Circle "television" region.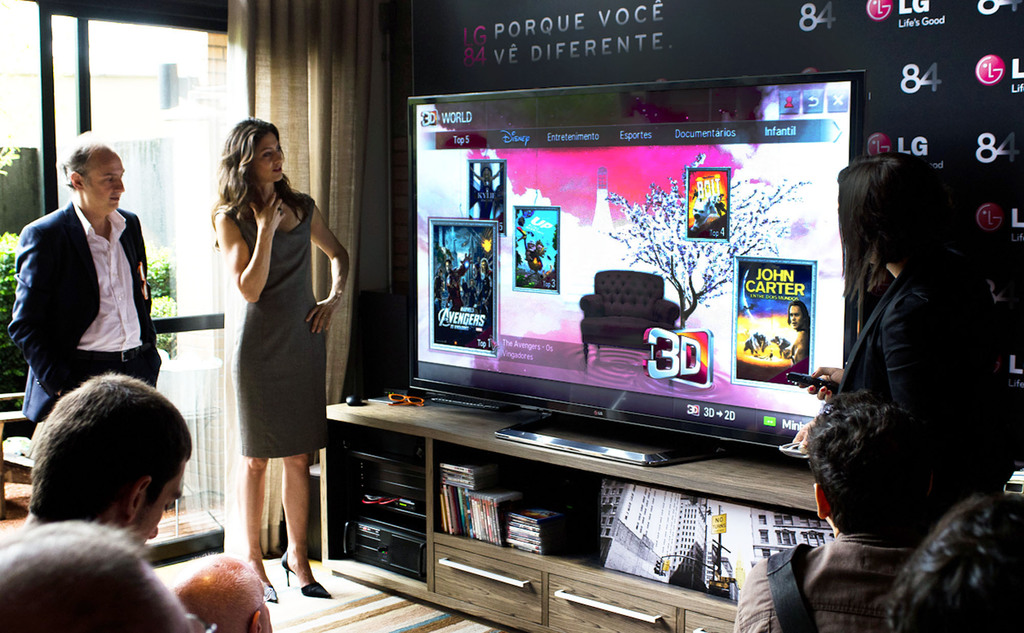
Region: <bbox>408, 70, 868, 469</bbox>.
